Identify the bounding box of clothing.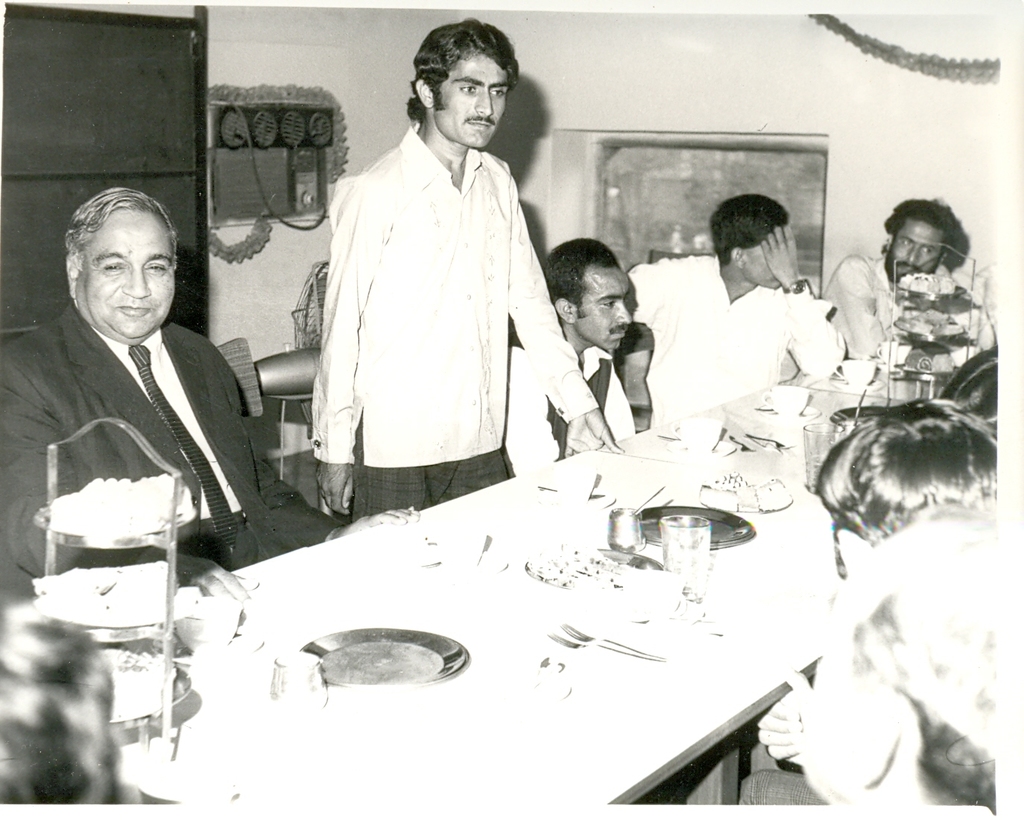
x1=0, y1=309, x2=347, y2=624.
